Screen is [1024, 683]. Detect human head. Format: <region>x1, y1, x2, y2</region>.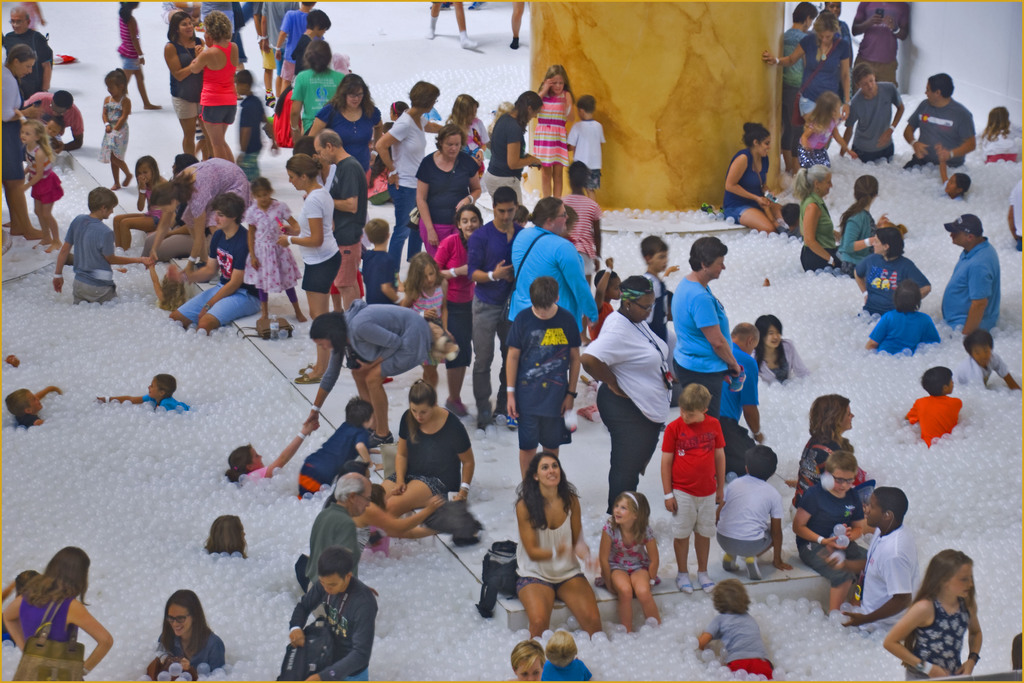
<region>209, 518, 248, 554</region>.
